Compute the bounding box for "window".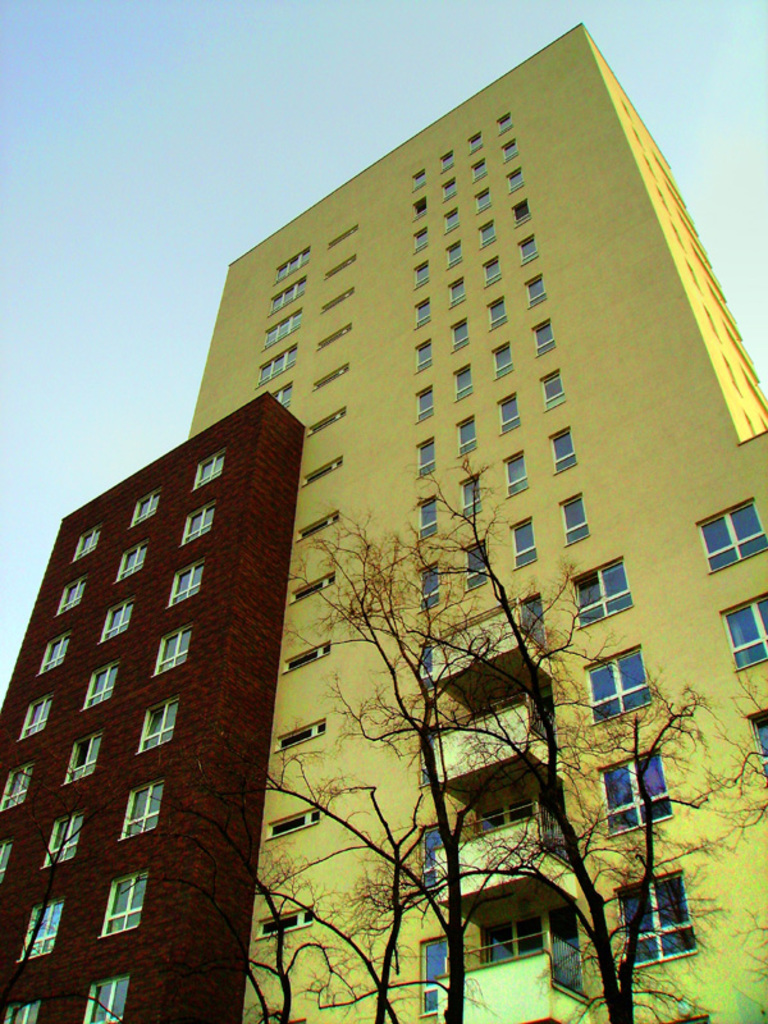
pyautogui.locateOnScreen(326, 225, 358, 248).
